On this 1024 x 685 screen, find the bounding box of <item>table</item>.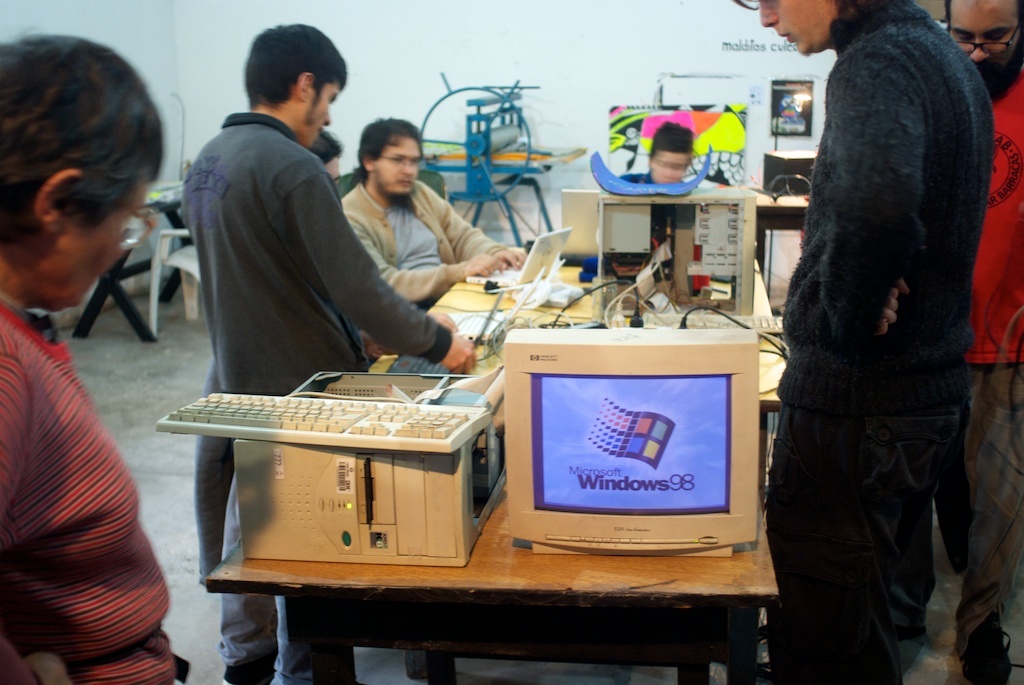
Bounding box: crop(186, 338, 794, 681).
